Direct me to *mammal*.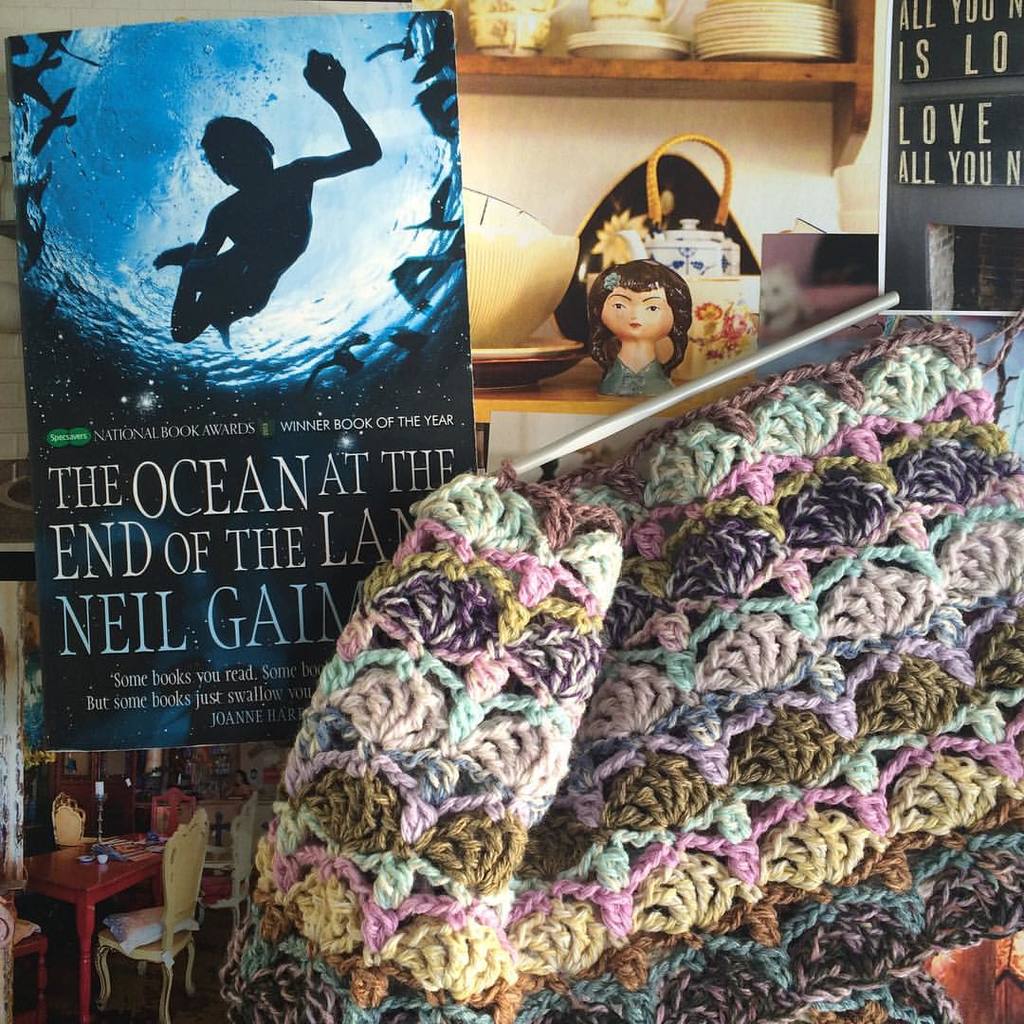
Direction: <region>591, 251, 687, 406</region>.
